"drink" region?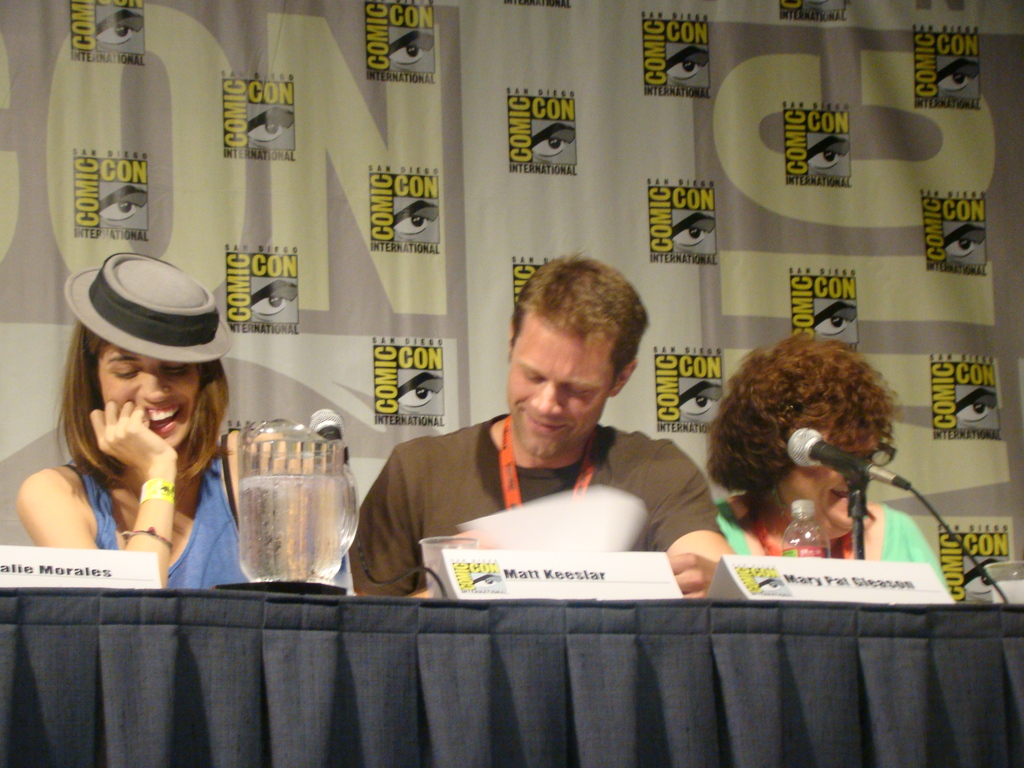
detection(225, 419, 348, 595)
